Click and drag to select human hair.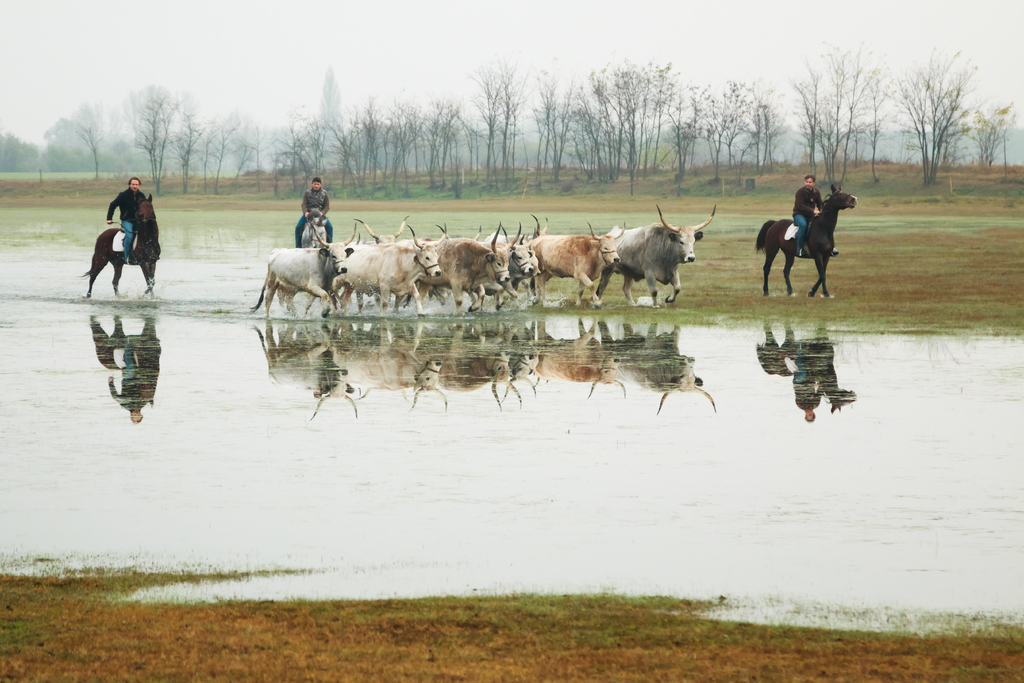
Selection: (804, 174, 813, 181).
